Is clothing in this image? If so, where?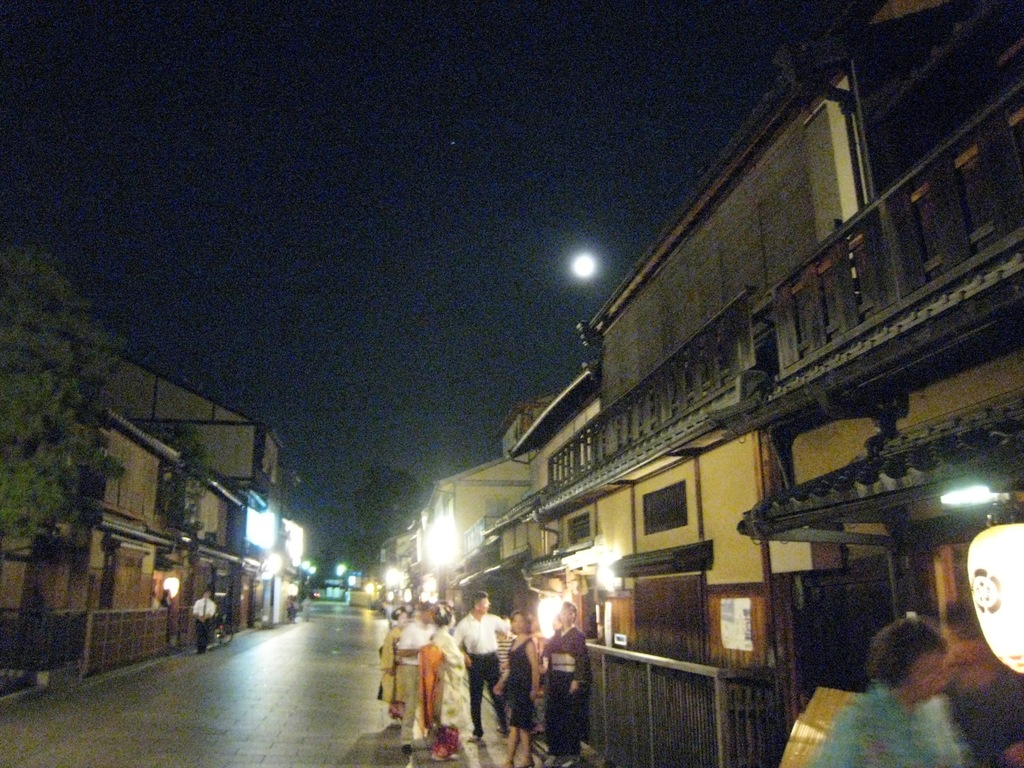
Yes, at {"x1": 191, "y1": 599, "x2": 219, "y2": 646}.
